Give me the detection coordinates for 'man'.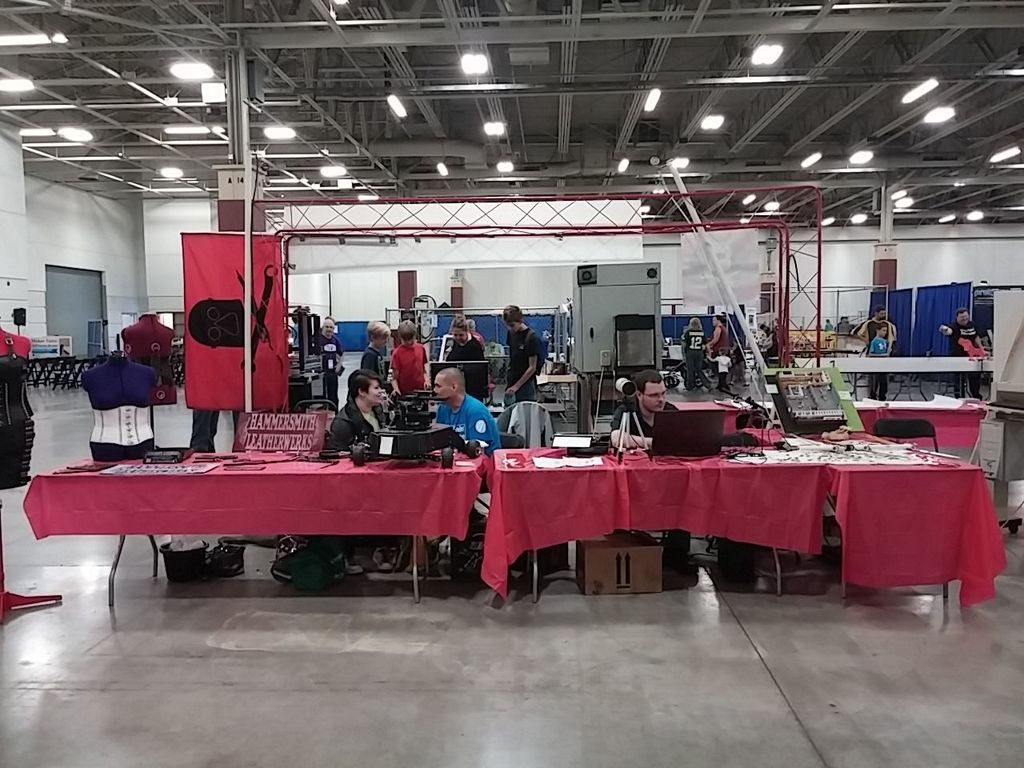
[484, 339, 505, 369].
